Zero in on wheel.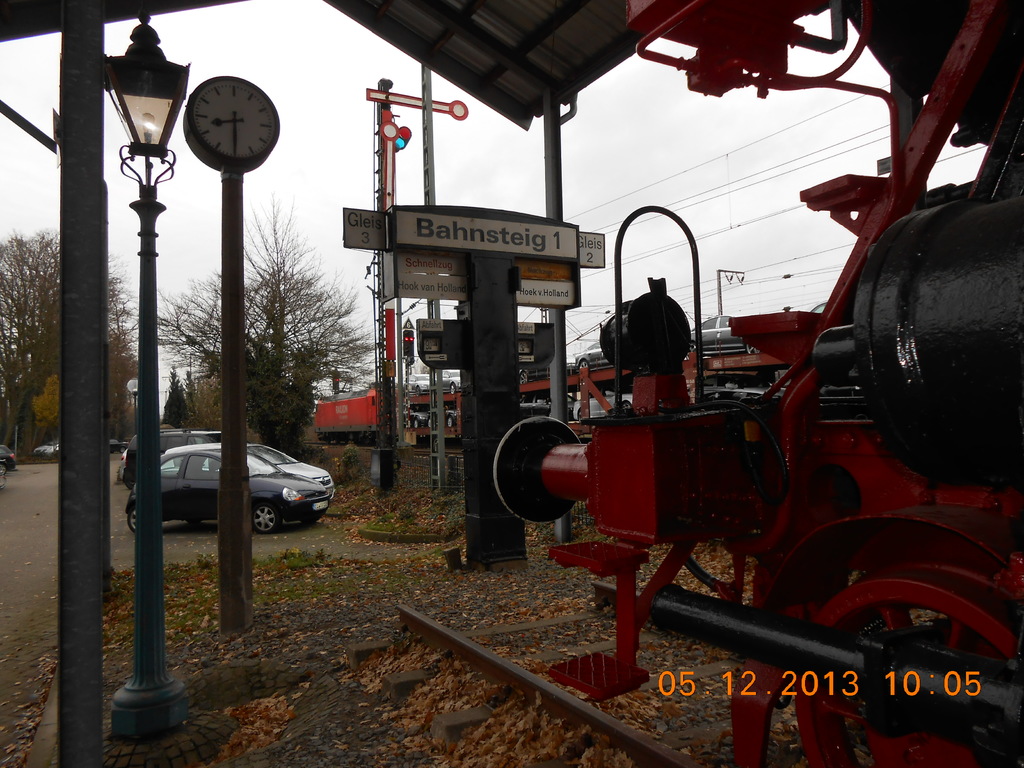
Zeroed in: bbox=[427, 417, 432, 428].
